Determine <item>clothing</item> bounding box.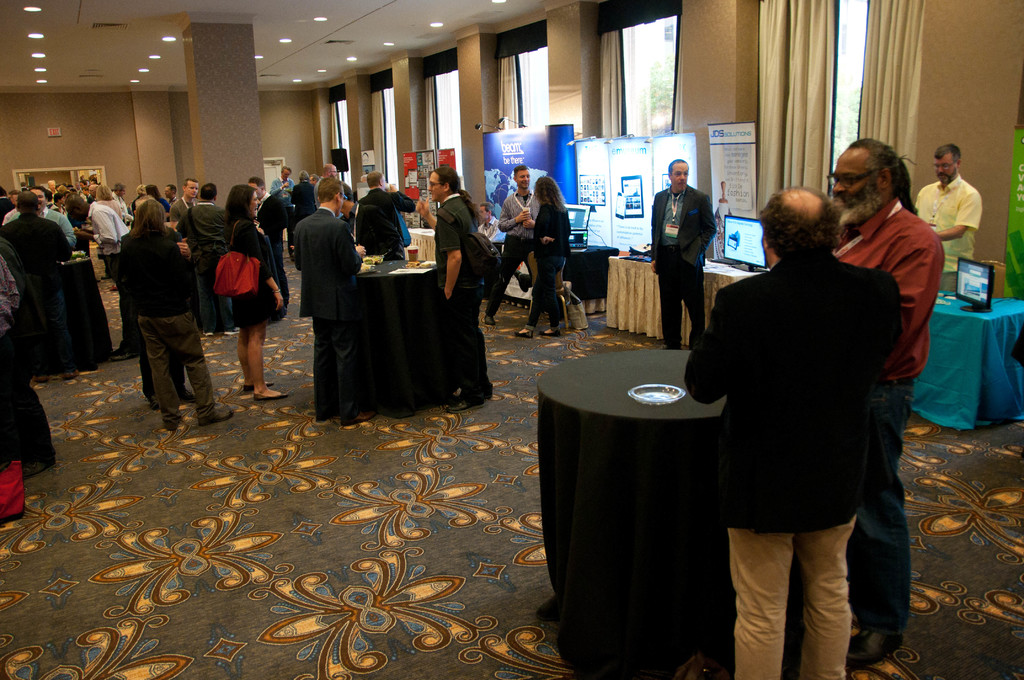
Determined: 221/209/276/314.
